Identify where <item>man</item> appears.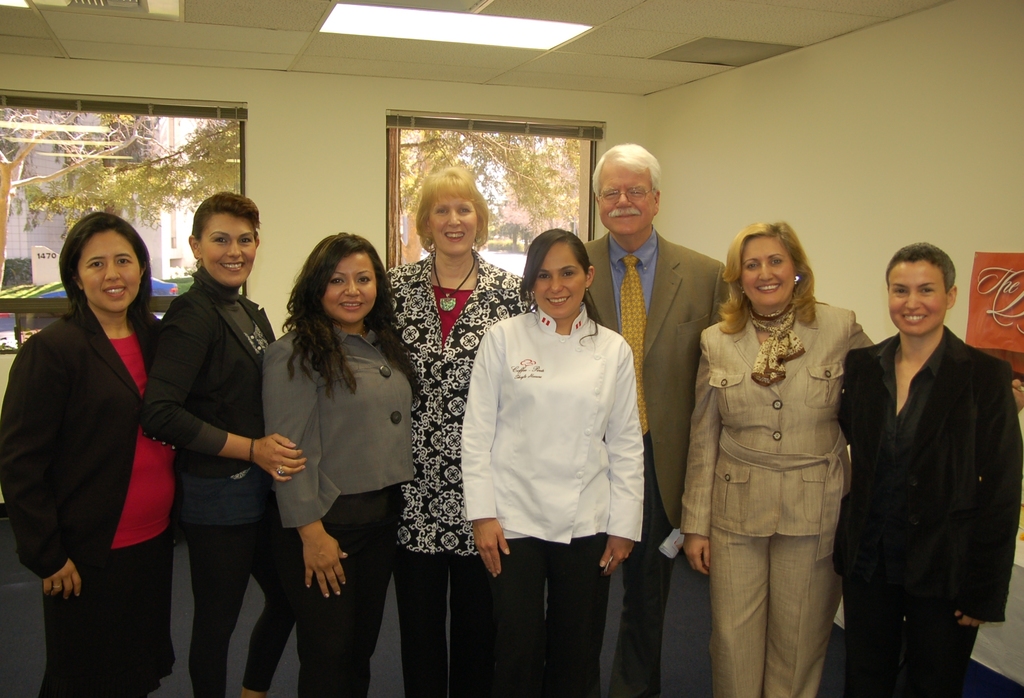
Appears at l=545, t=137, r=746, b=697.
